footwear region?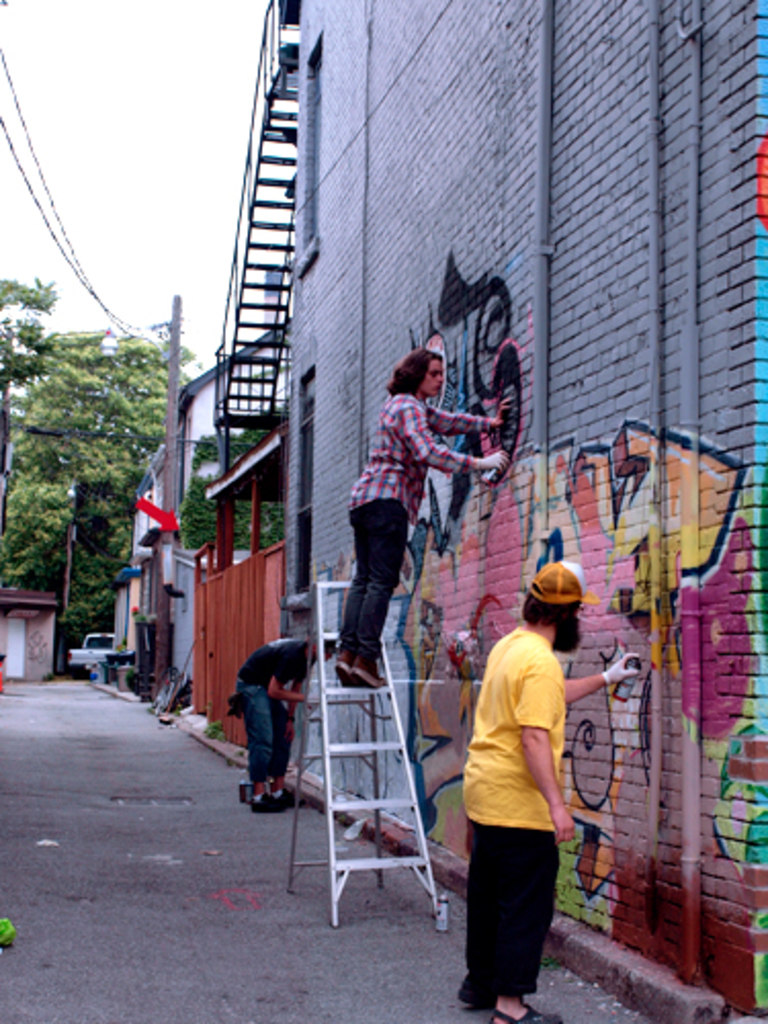
[left=354, top=657, right=377, bottom=692]
